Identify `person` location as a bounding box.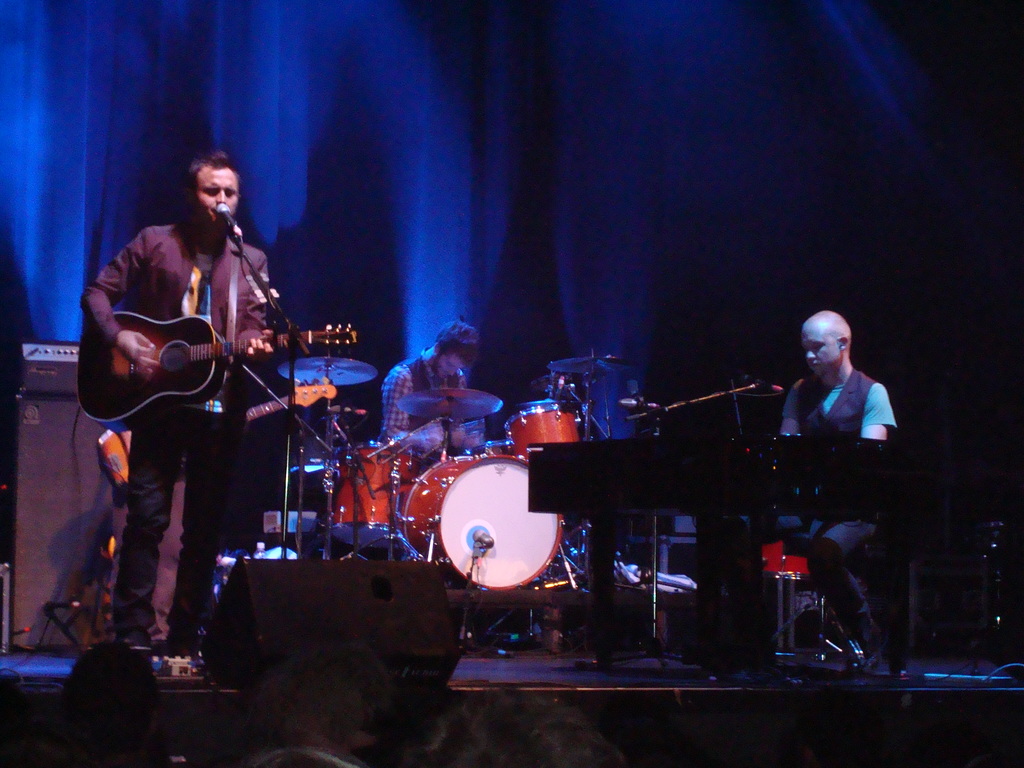
select_region(771, 309, 900, 666).
